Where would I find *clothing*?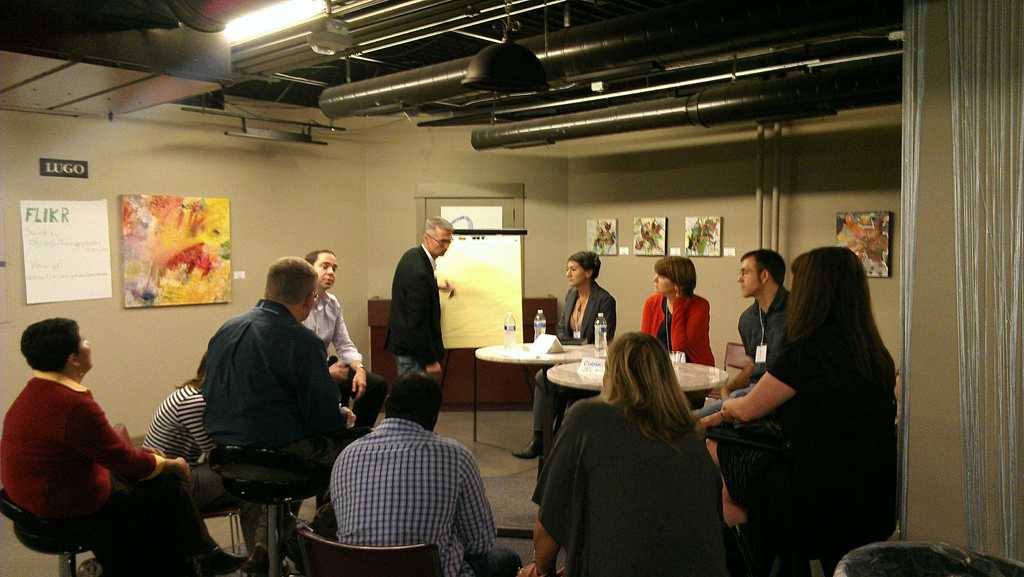
At {"left": 138, "top": 373, "right": 208, "bottom": 468}.
